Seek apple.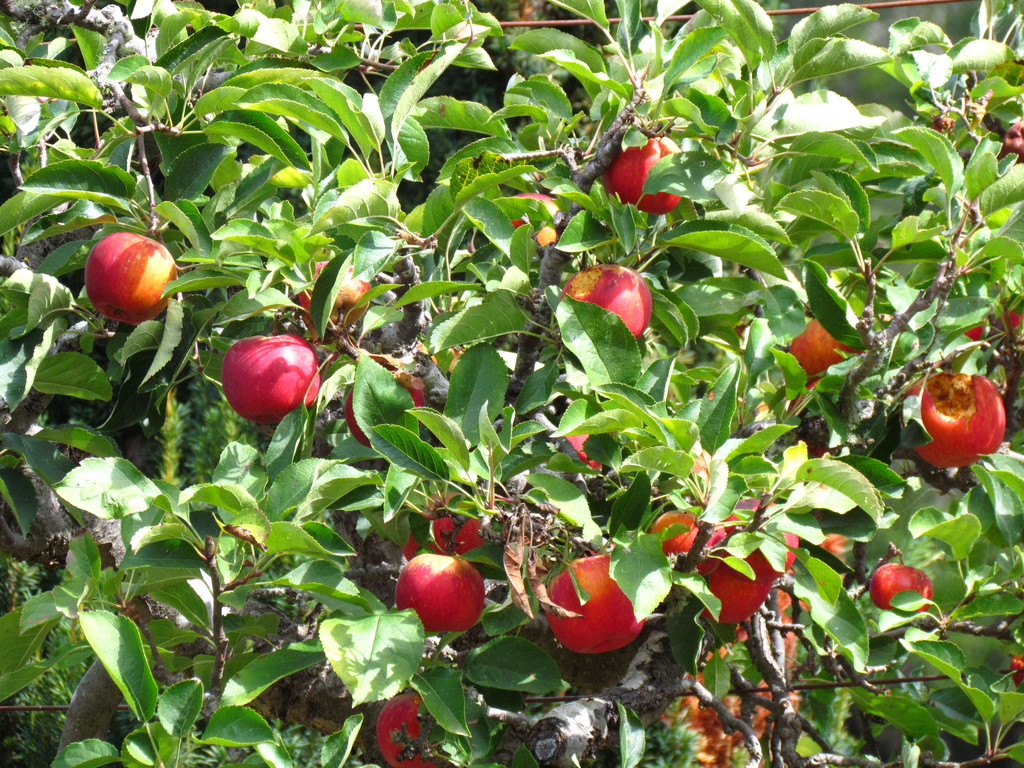
595,140,694,213.
